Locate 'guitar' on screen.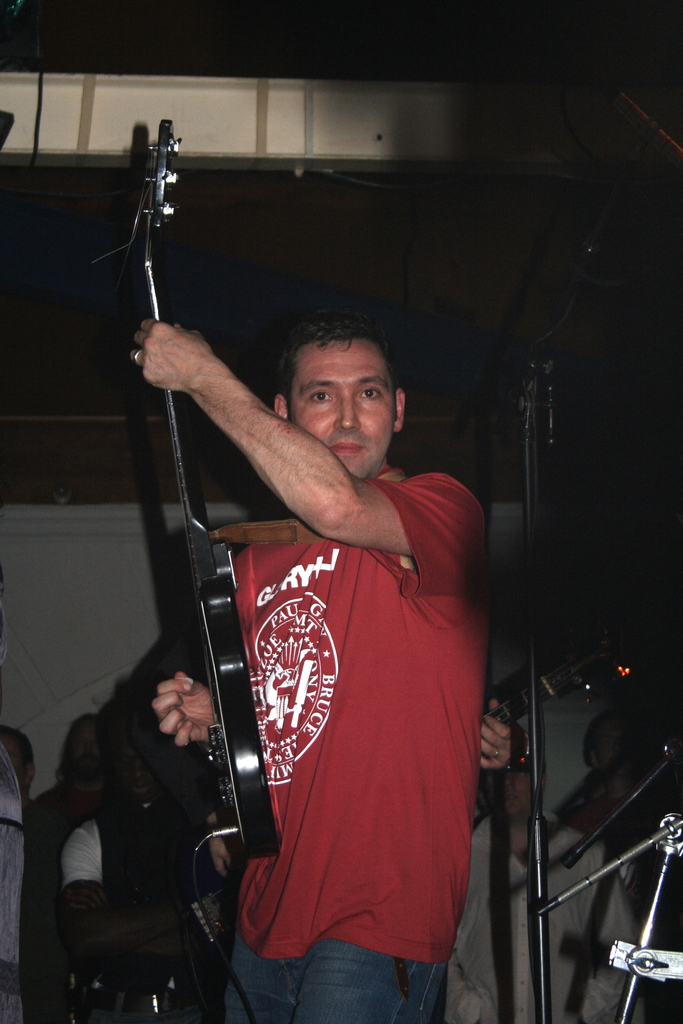
On screen at box(94, 114, 277, 868).
